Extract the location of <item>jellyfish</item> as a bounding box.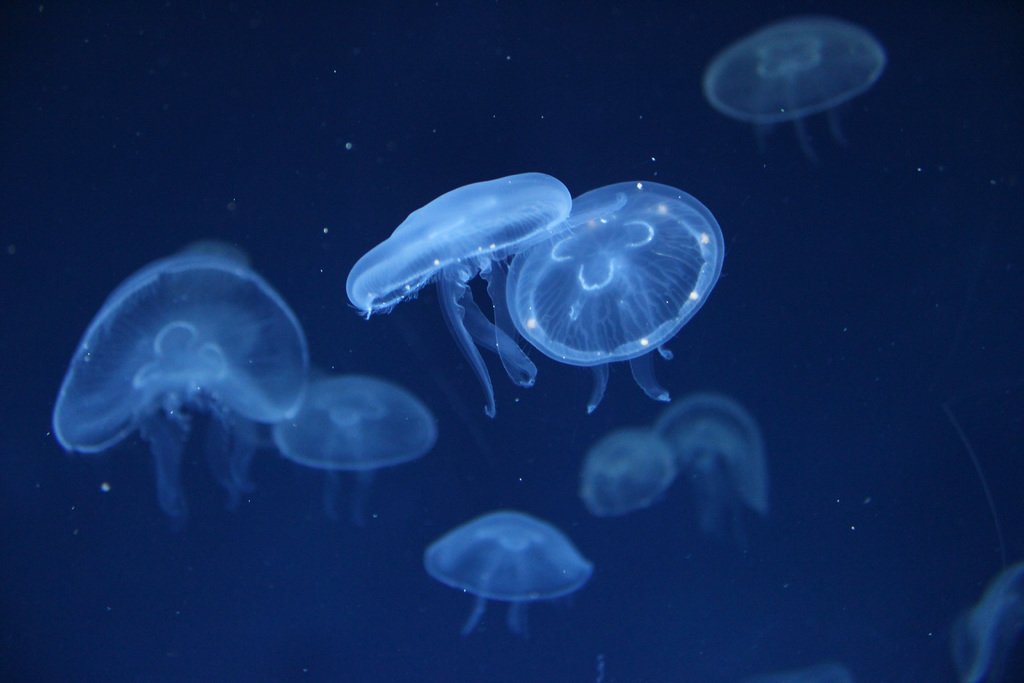
detection(268, 371, 433, 521).
